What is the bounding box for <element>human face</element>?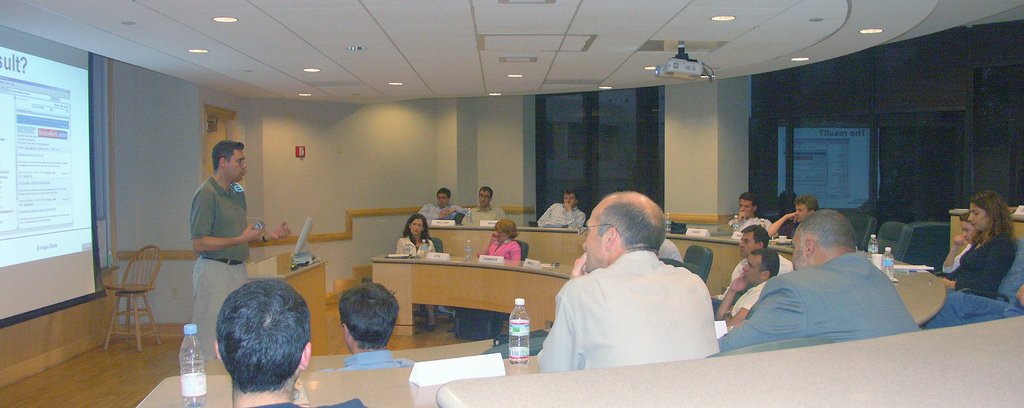
(967,201,992,230).
